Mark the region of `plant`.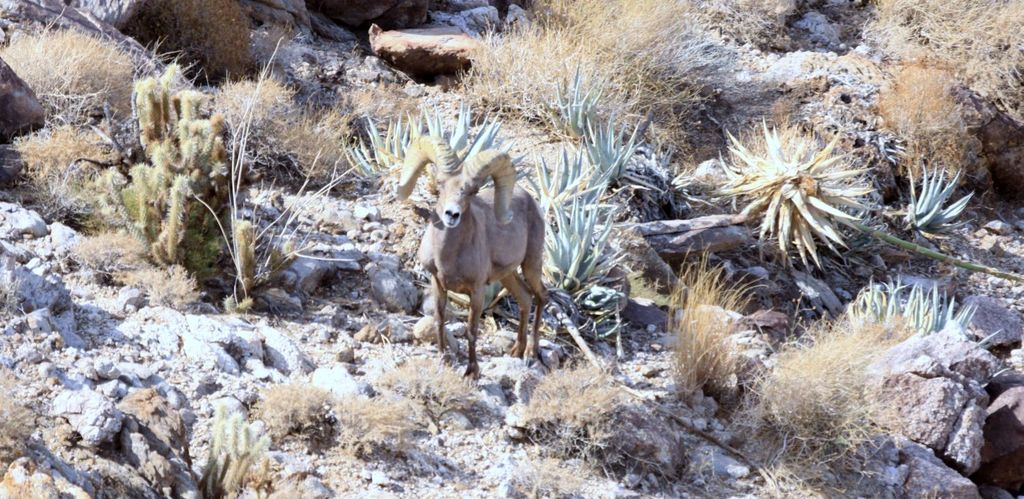
Region: bbox=(898, 161, 973, 232).
